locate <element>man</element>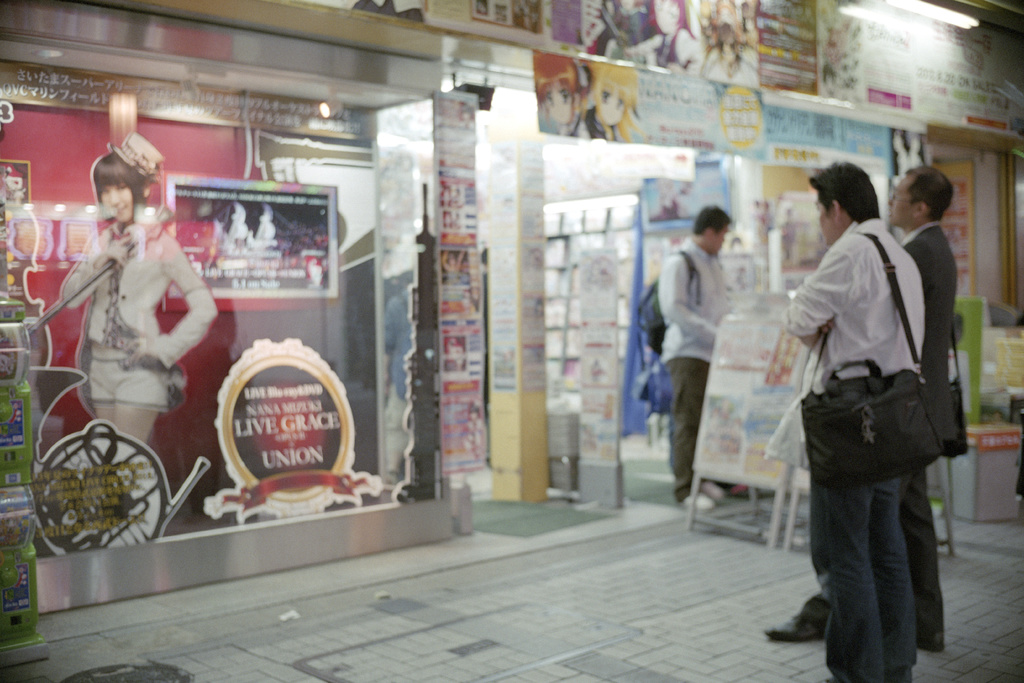
767,161,966,659
